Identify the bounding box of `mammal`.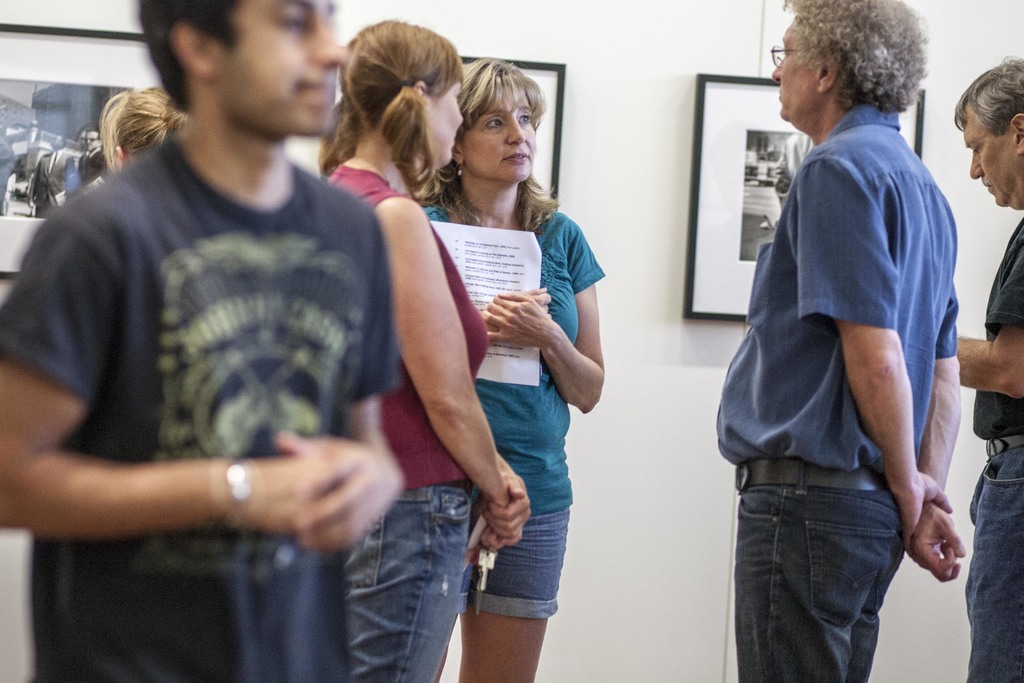
{"left": 426, "top": 51, "right": 603, "bottom": 682}.
